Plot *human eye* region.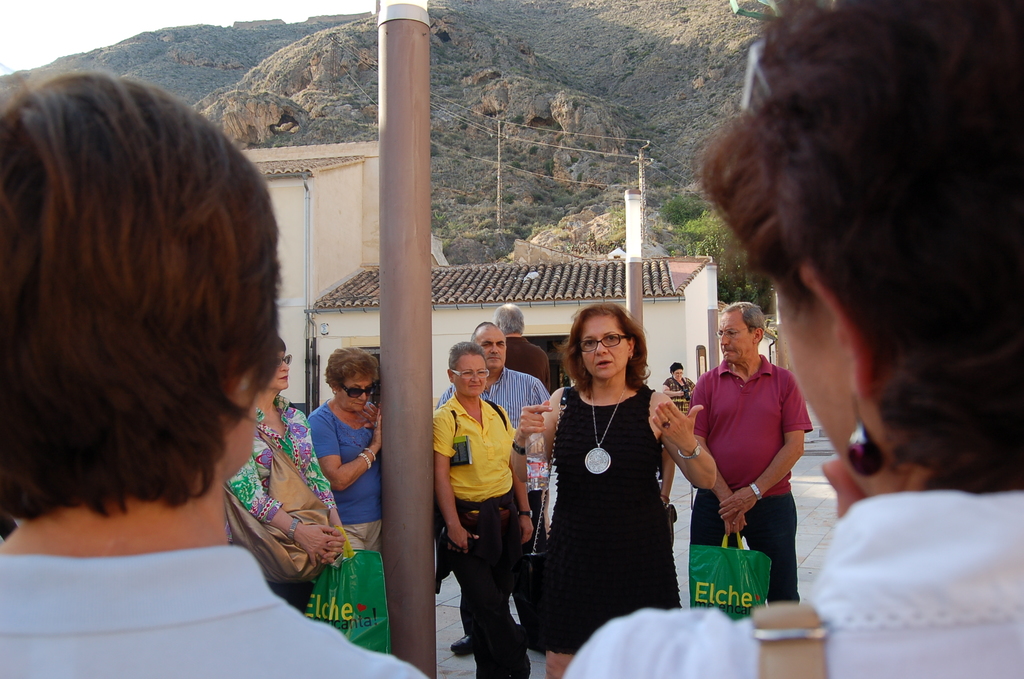
Plotted at [577, 339, 593, 351].
